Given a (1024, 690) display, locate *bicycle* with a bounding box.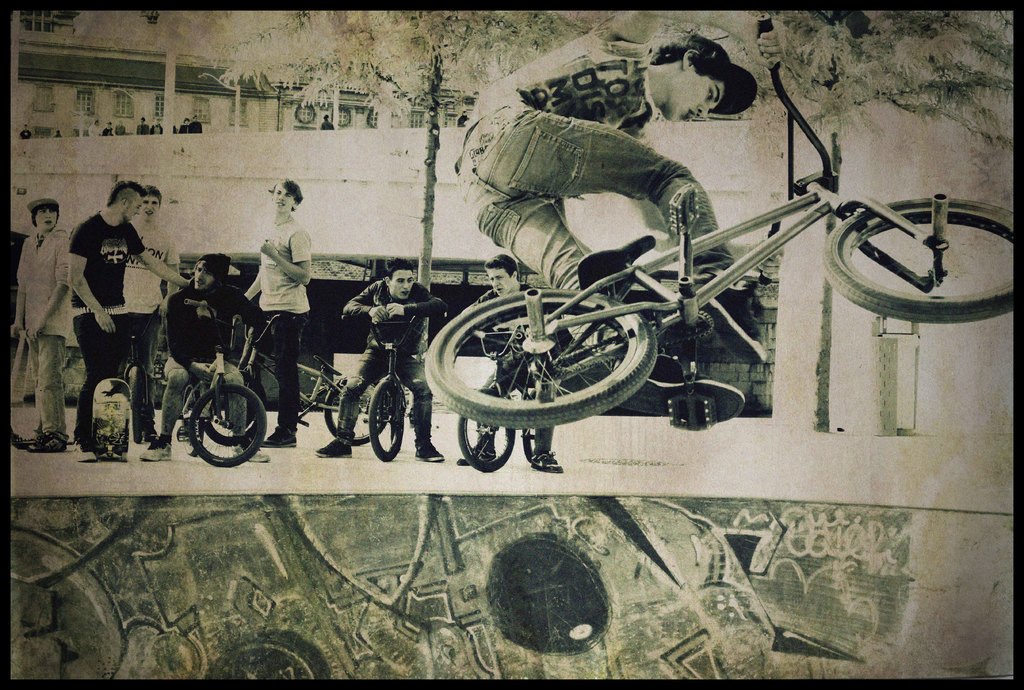
Located: bbox=(337, 308, 441, 464).
